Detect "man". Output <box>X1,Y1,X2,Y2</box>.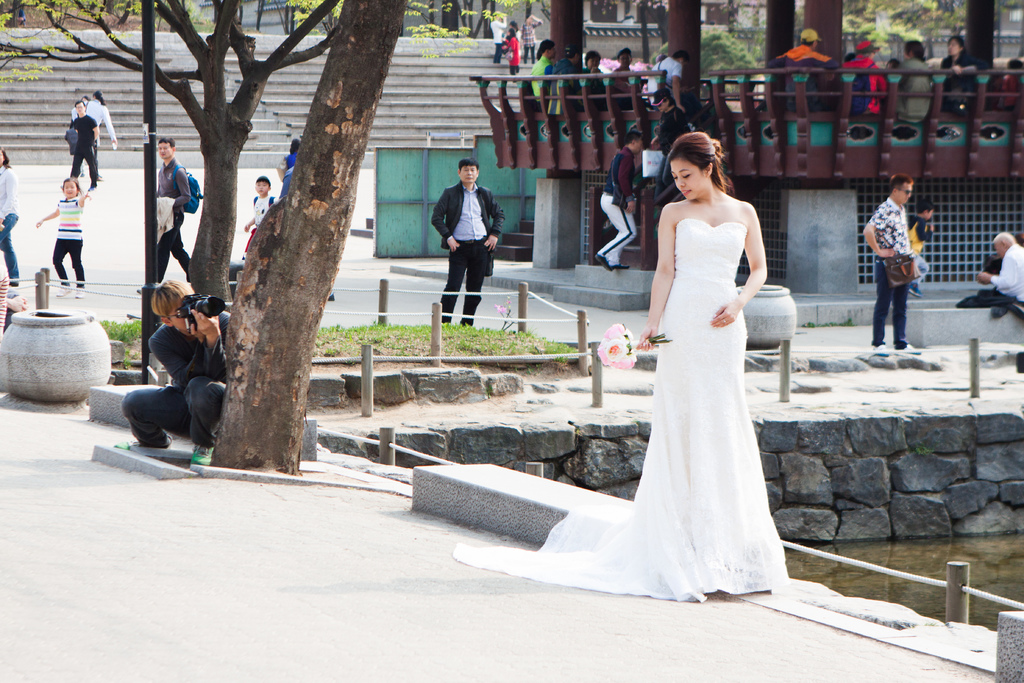
<box>650,85,691,177</box>.
